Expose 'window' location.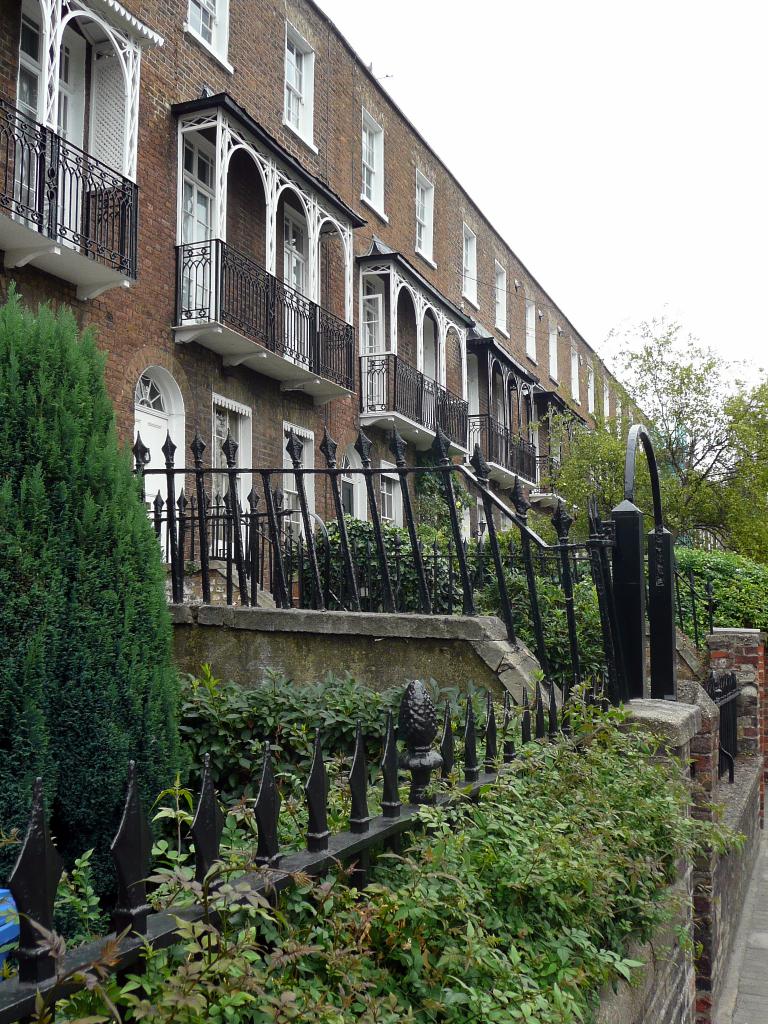
Exposed at x1=355 y1=109 x2=394 y2=214.
